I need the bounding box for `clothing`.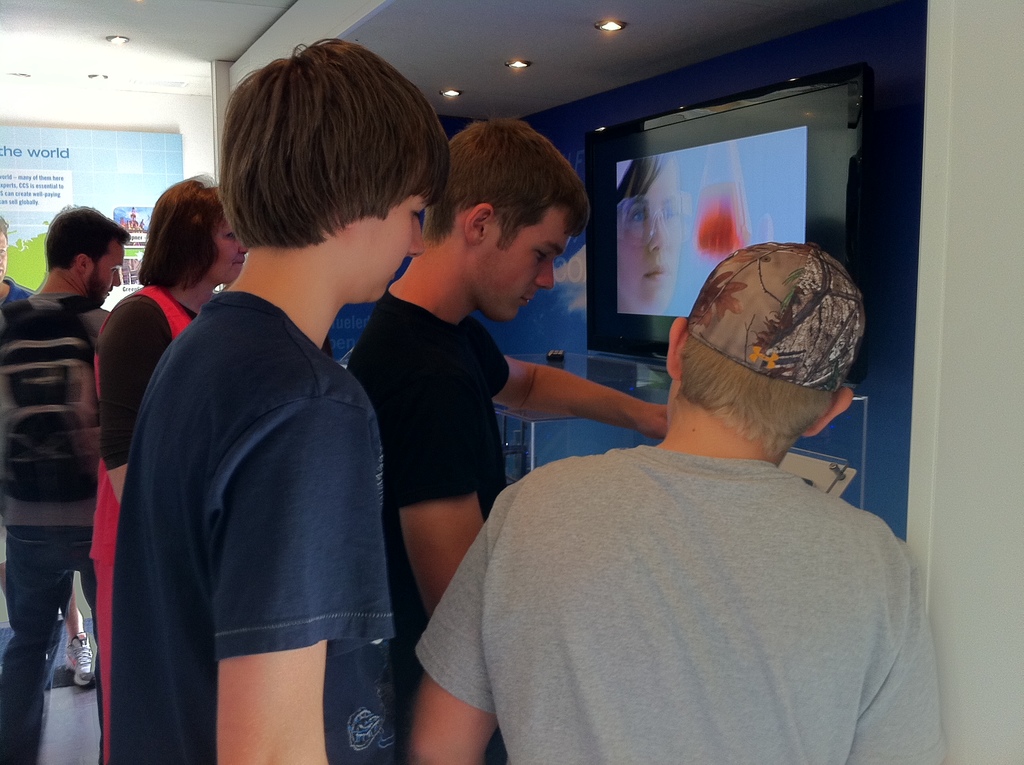
Here it is: [left=0, top=293, right=120, bottom=758].
